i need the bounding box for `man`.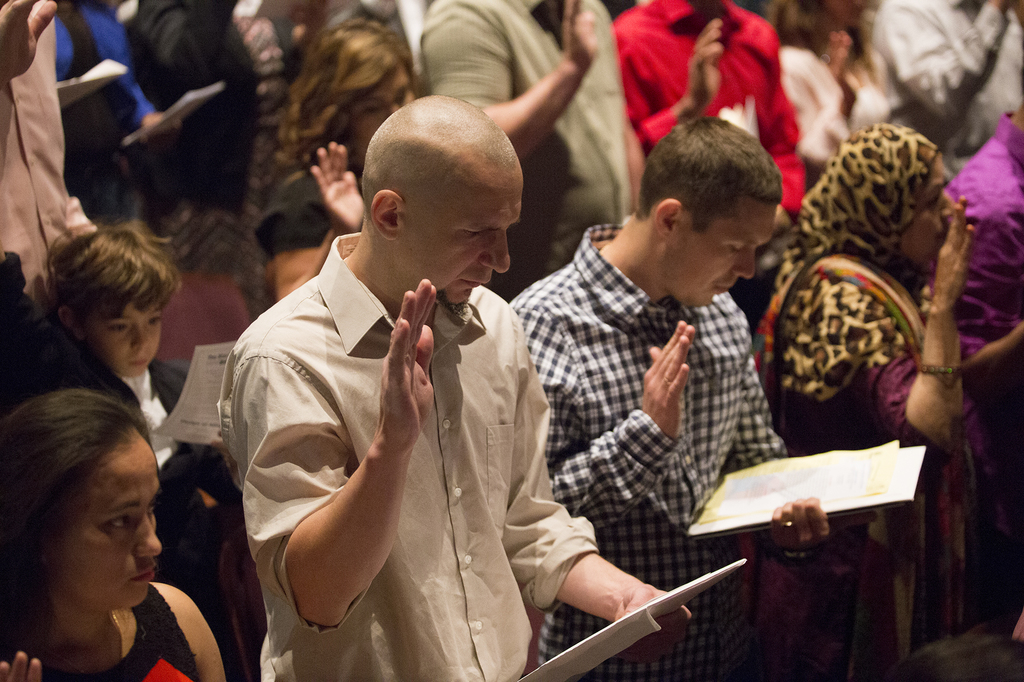
Here it is: detection(874, 0, 1023, 171).
